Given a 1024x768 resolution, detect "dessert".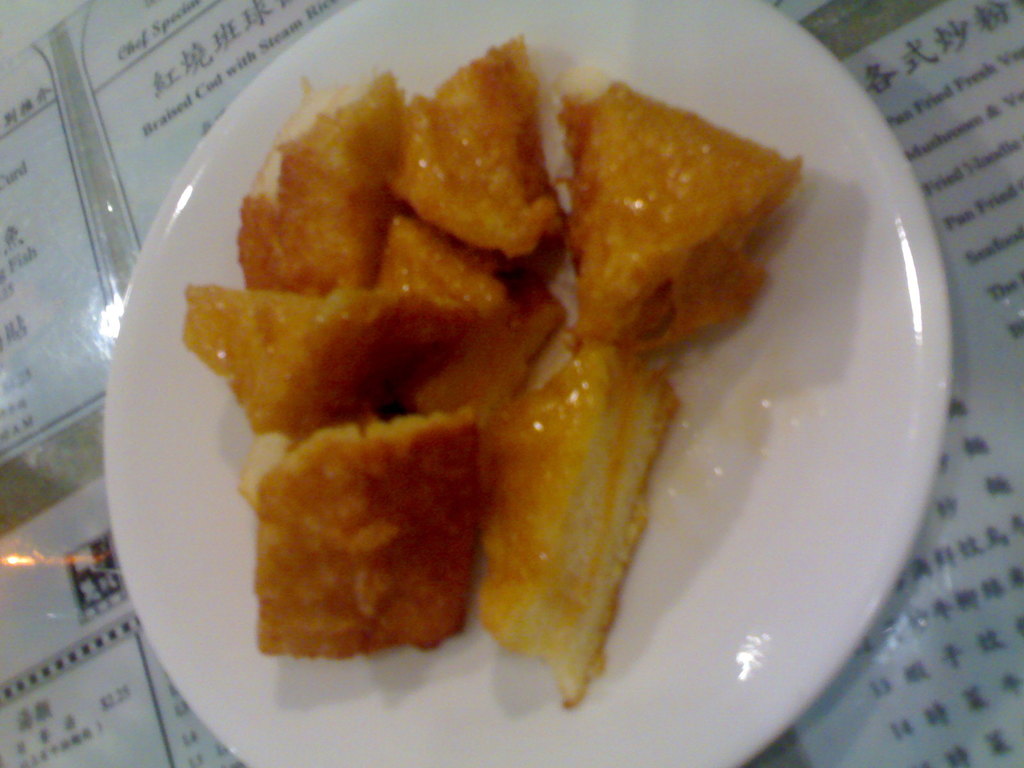
bbox=(188, 275, 439, 430).
